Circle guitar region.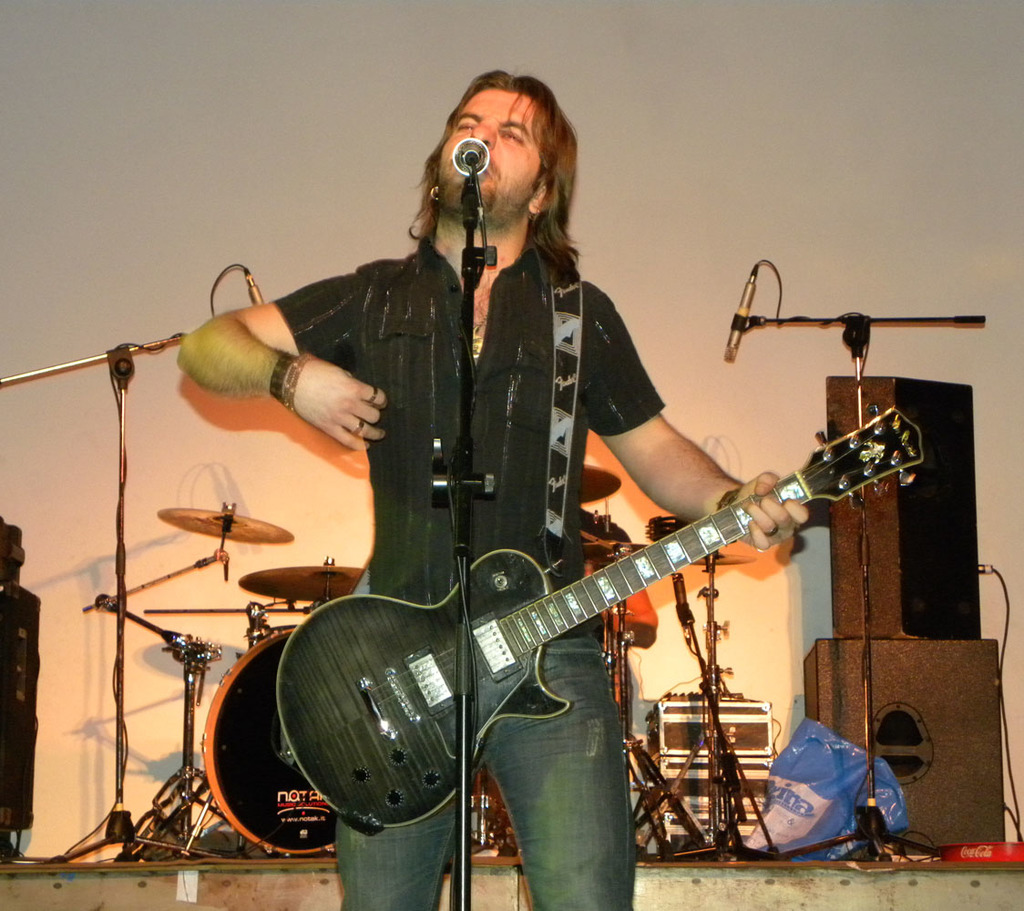
Region: BBox(271, 402, 925, 832).
